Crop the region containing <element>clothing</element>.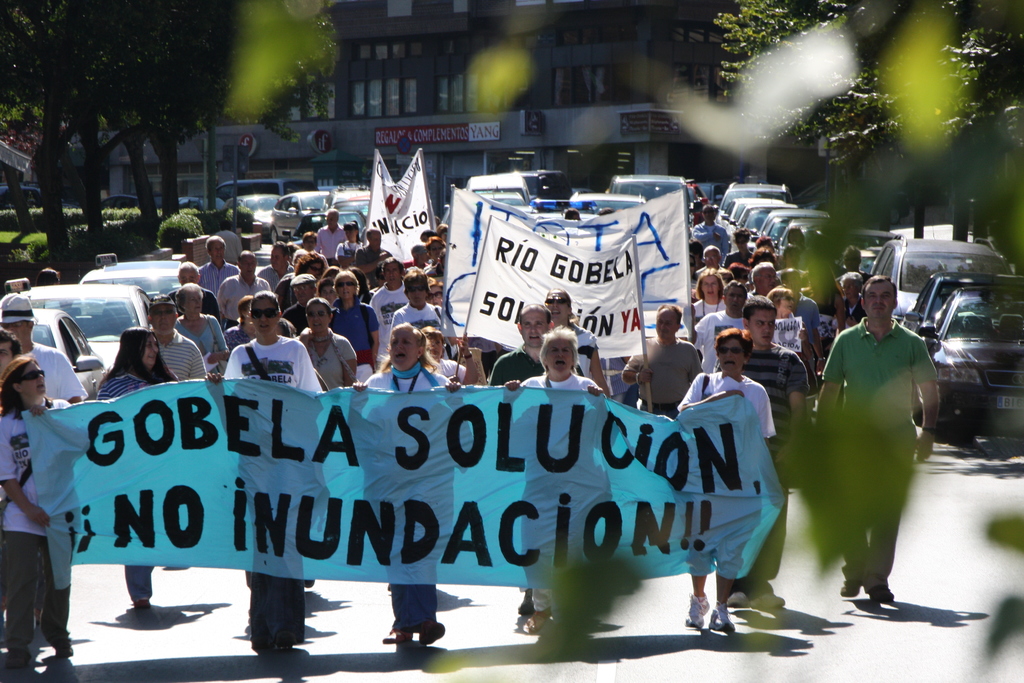
Crop region: 558:329:602:369.
